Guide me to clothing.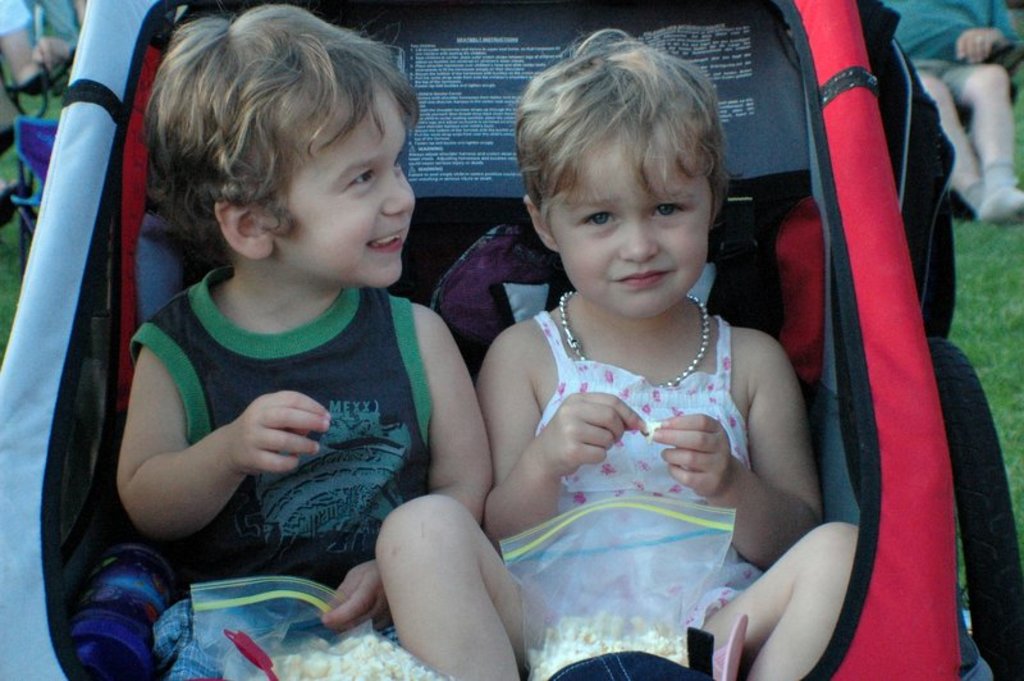
Guidance: <bbox>116, 251, 436, 680</bbox>.
